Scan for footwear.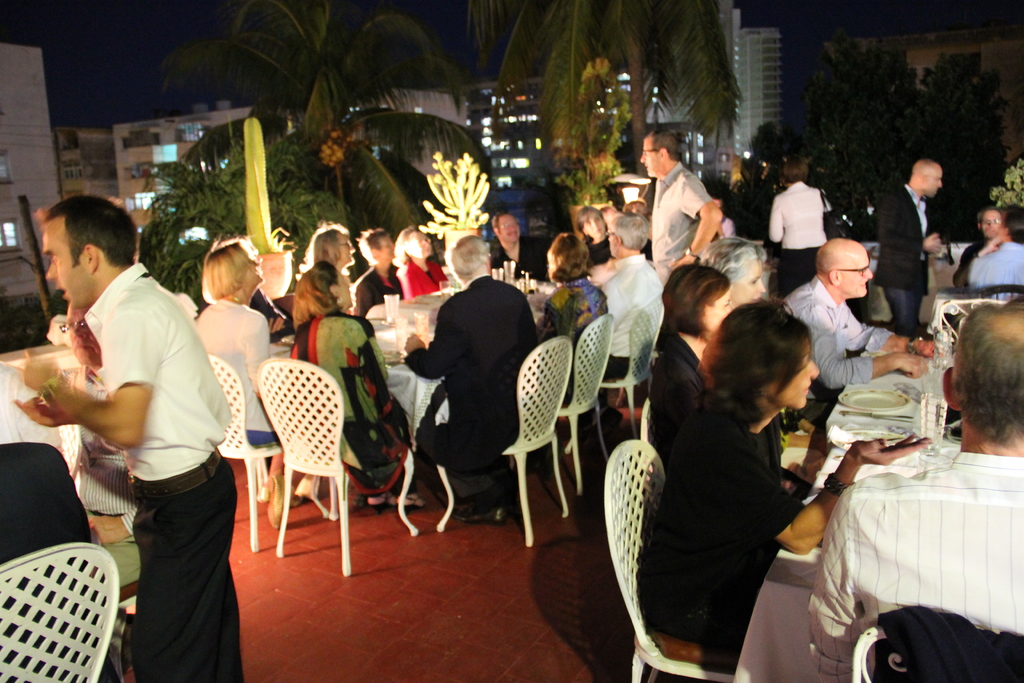
Scan result: {"x1": 442, "y1": 503, "x2": 509, "y2": 526}.
